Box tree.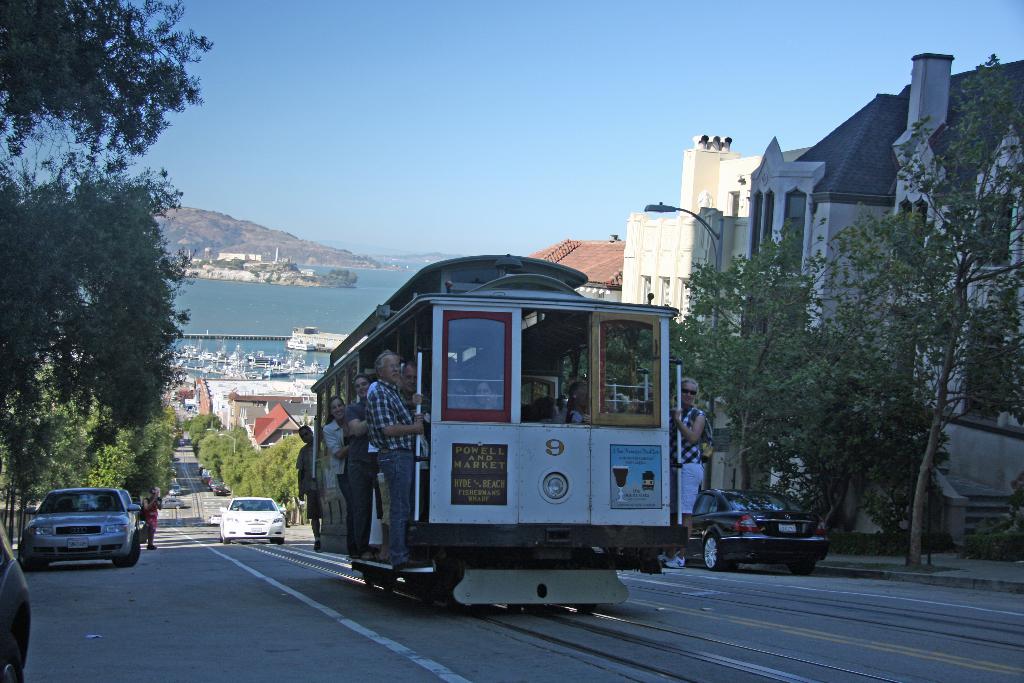
838/52/1023/562.
